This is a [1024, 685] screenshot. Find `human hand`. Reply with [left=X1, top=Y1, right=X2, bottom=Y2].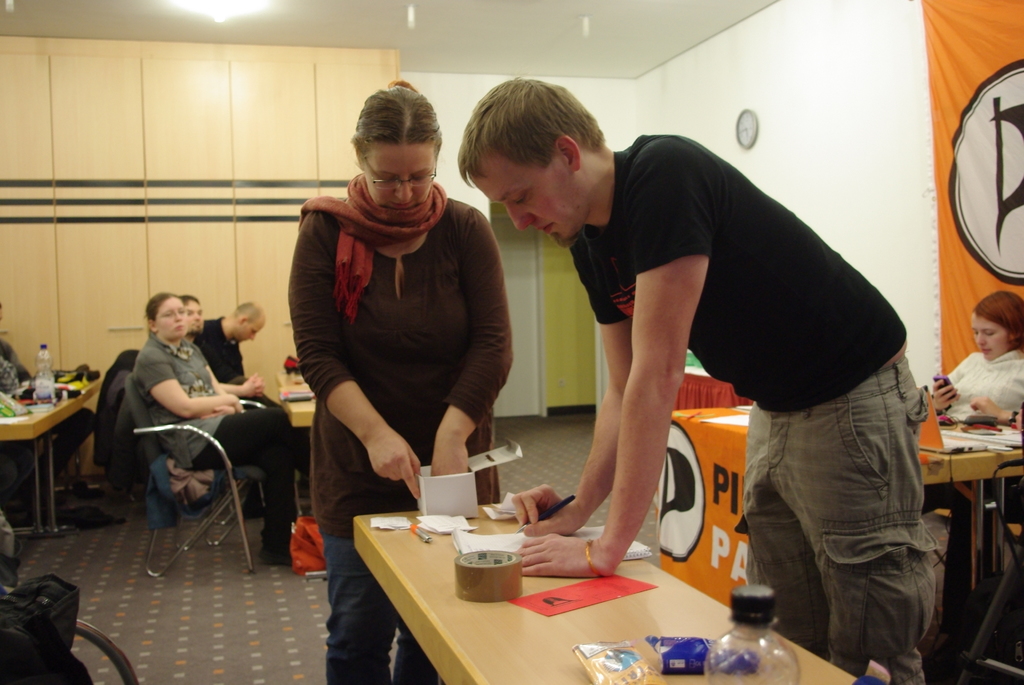
[left=510, top=483, right=588, bottom=538].
